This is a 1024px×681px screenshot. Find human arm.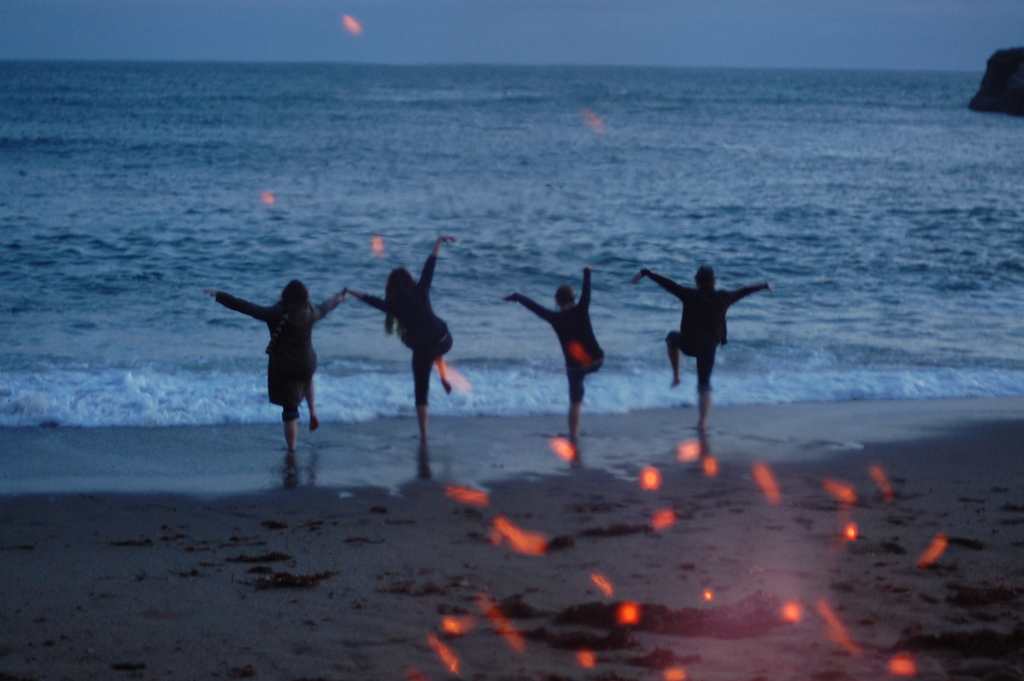
Bounding box: <box>418,235,456,291</box>.
